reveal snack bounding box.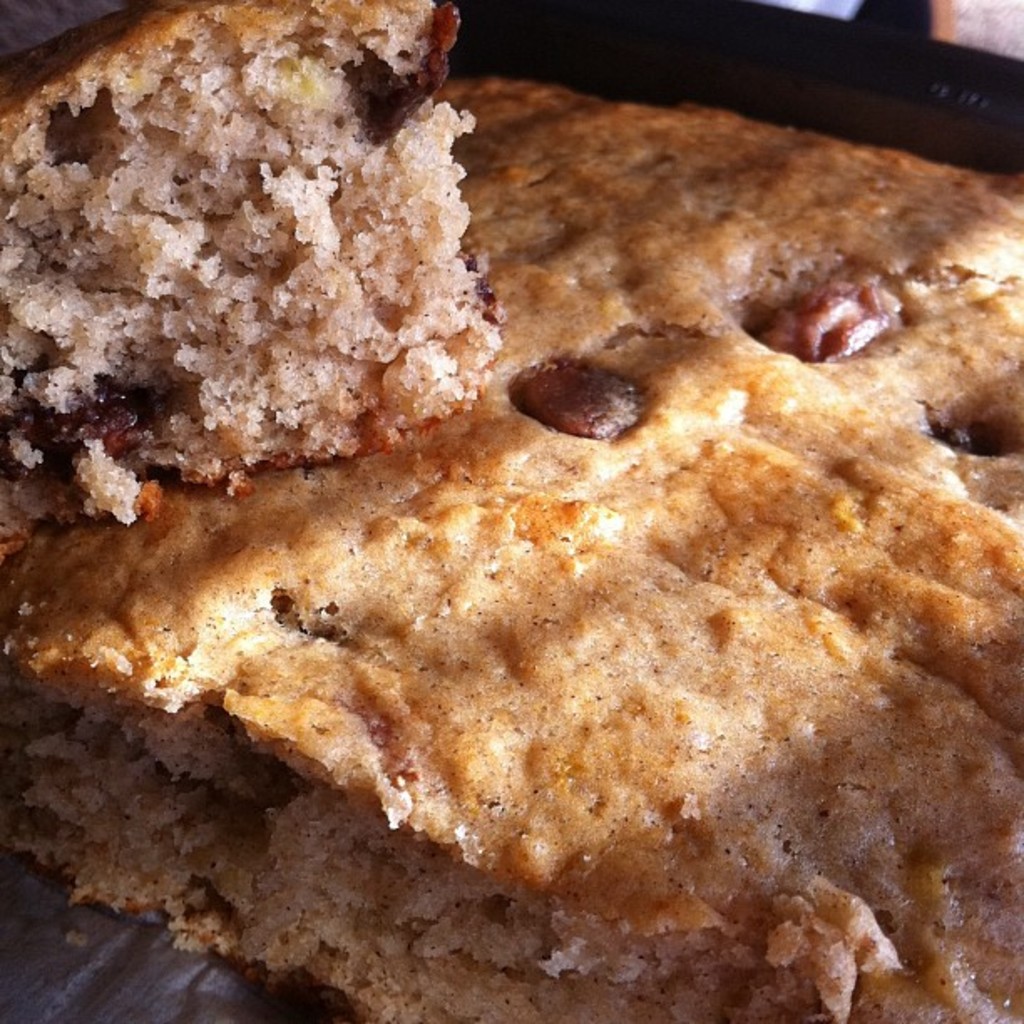
Revealed: 20:0:509:619.
